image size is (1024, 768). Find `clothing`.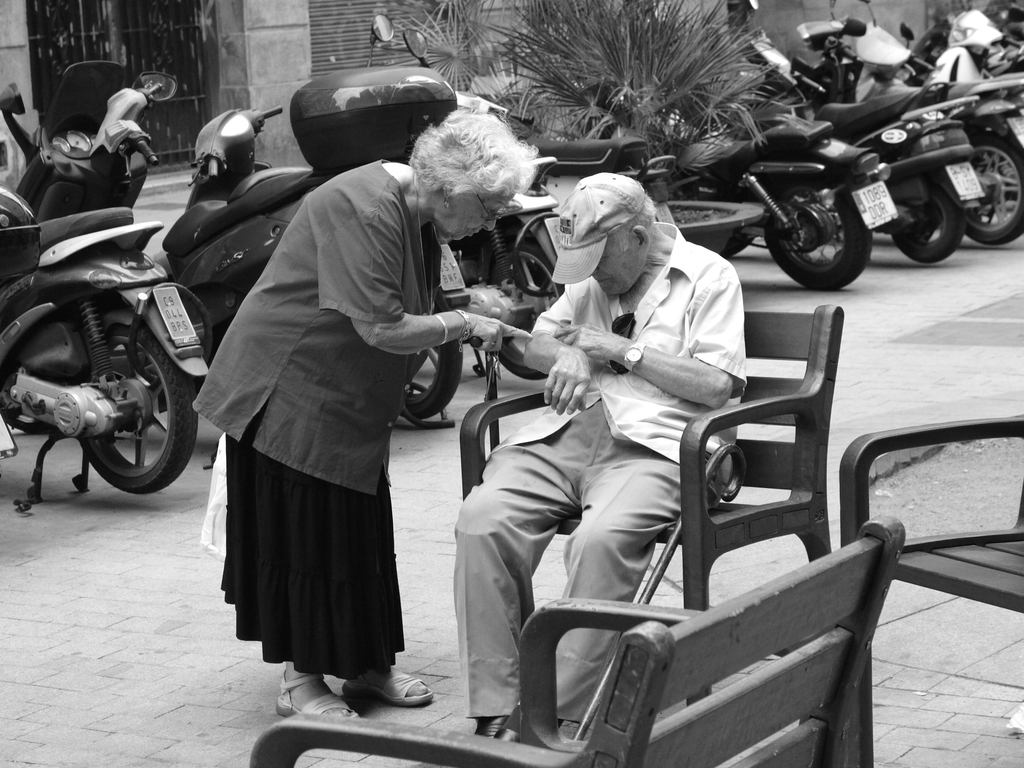
bbox(510, 224, 747, 465).
